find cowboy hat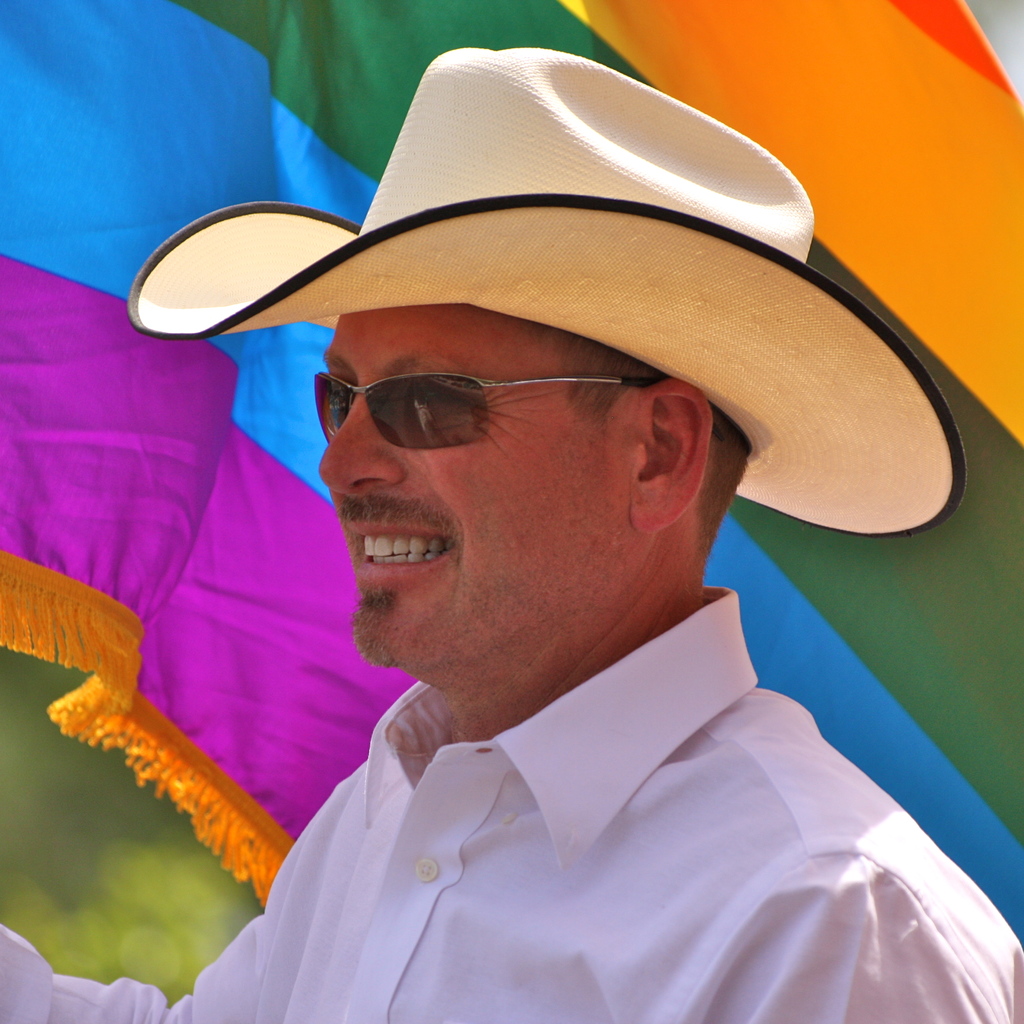
[left=192, top=109, right=952, bottom=627]
